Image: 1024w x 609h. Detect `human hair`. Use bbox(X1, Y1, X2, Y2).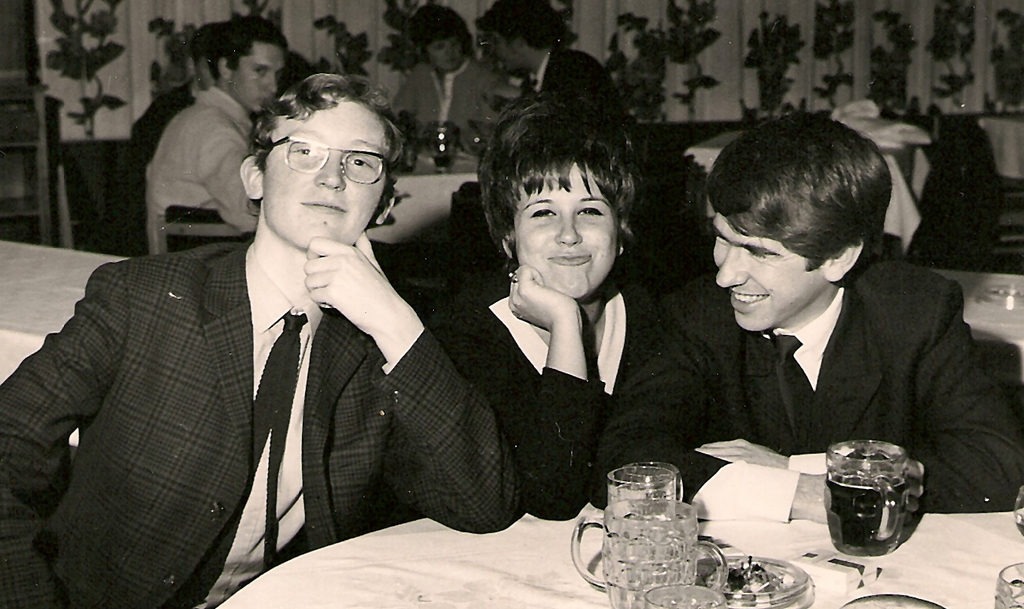
bbox(481, 0, 583, 57).
